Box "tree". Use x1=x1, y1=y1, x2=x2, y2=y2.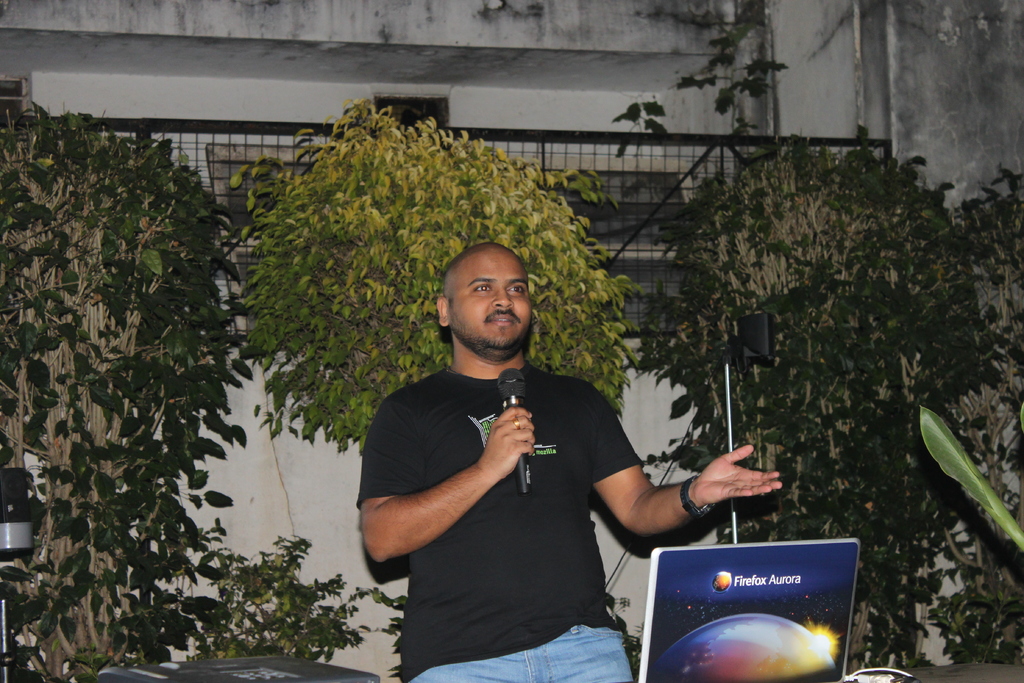
x1=247, y1=98, x2=643, y2=454.
